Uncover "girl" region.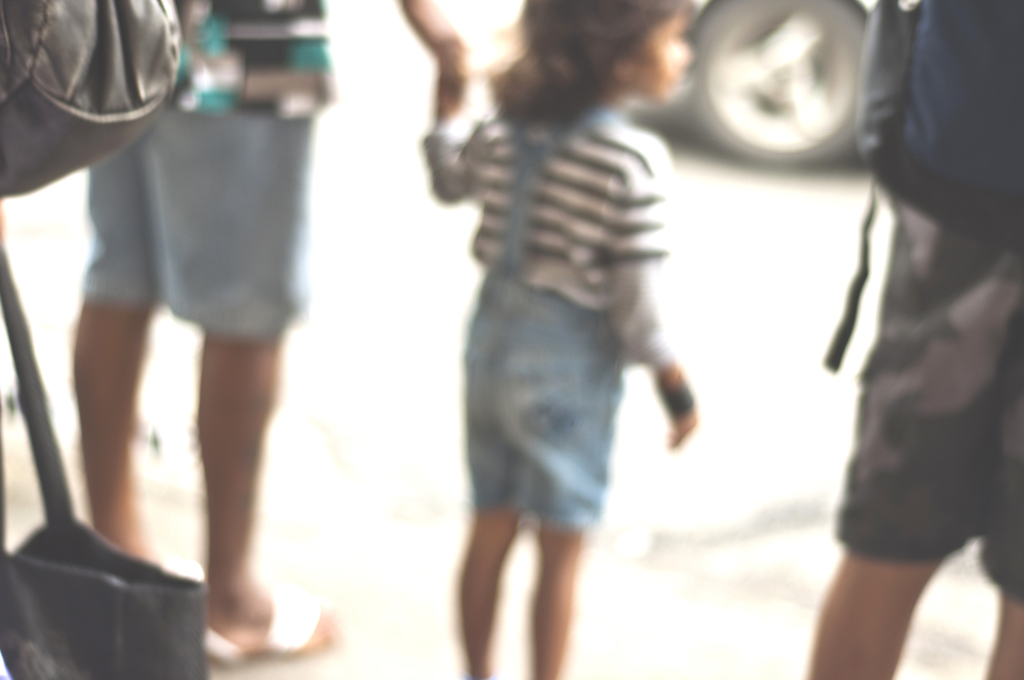
Uncovered: l=425, t=0, r=695, b=679.
